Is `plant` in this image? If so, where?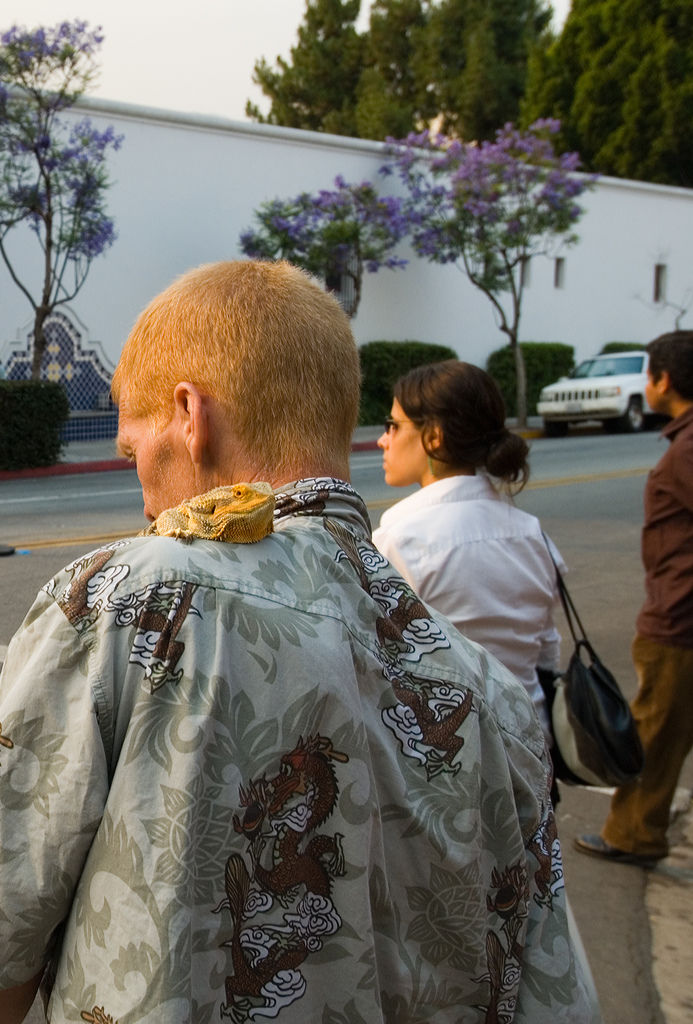
Yes, at {"left": 356, "top": 337, "right": 468, "bottom": 428}.
